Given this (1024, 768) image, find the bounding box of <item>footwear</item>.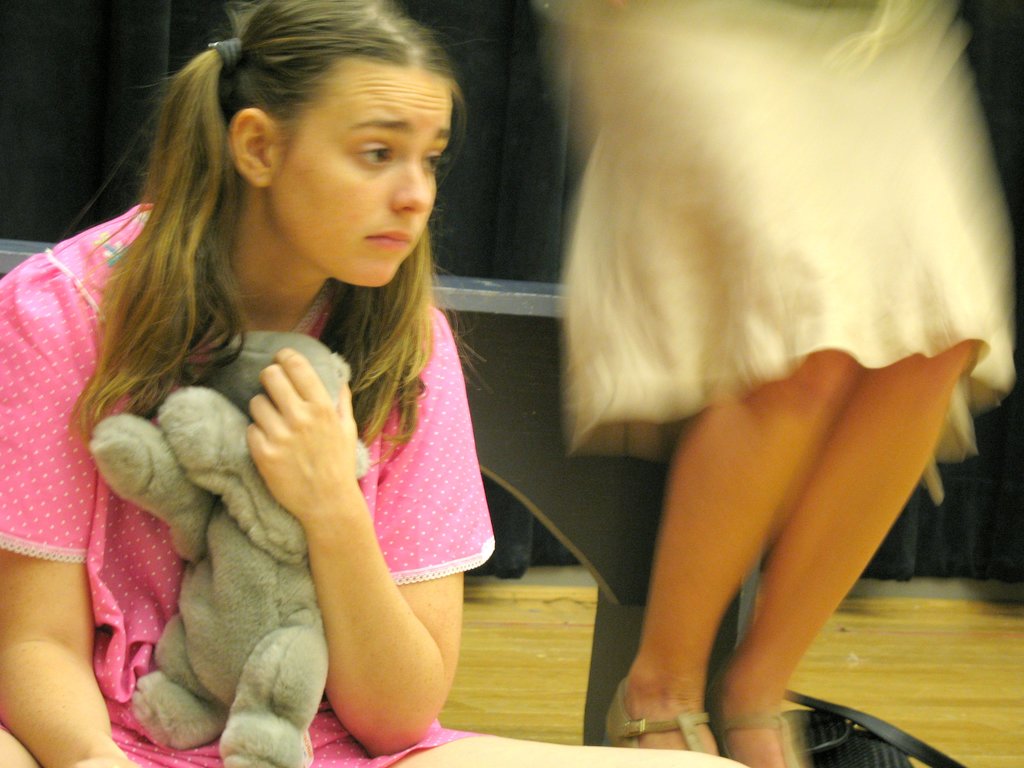
718/708/810/767.
